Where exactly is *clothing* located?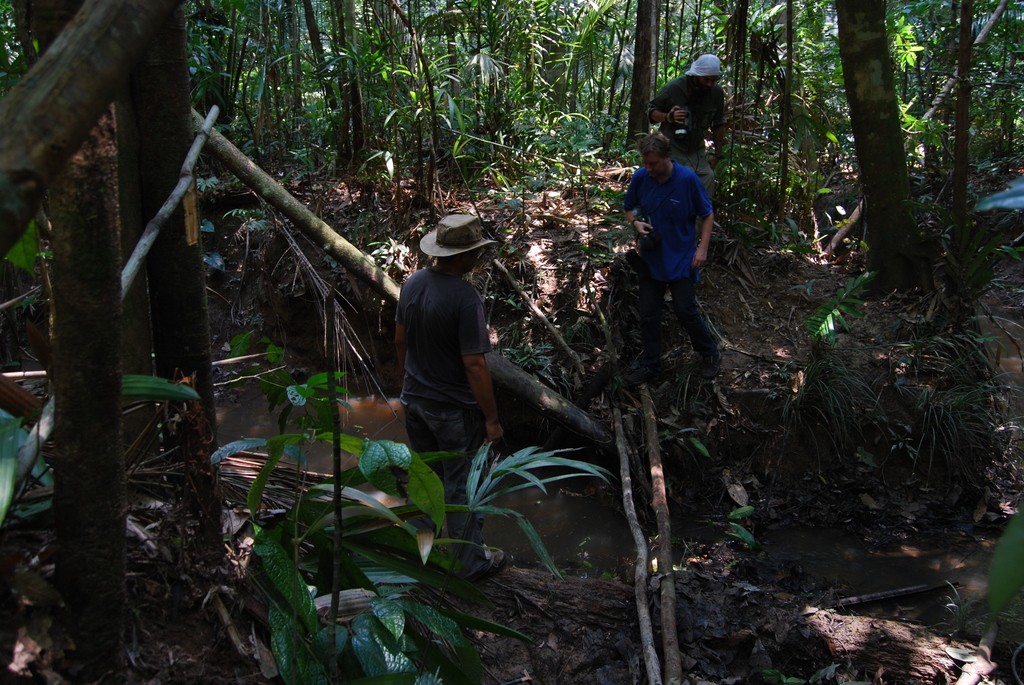
Its bounding box is BBox(624, 154, 719, 363).
